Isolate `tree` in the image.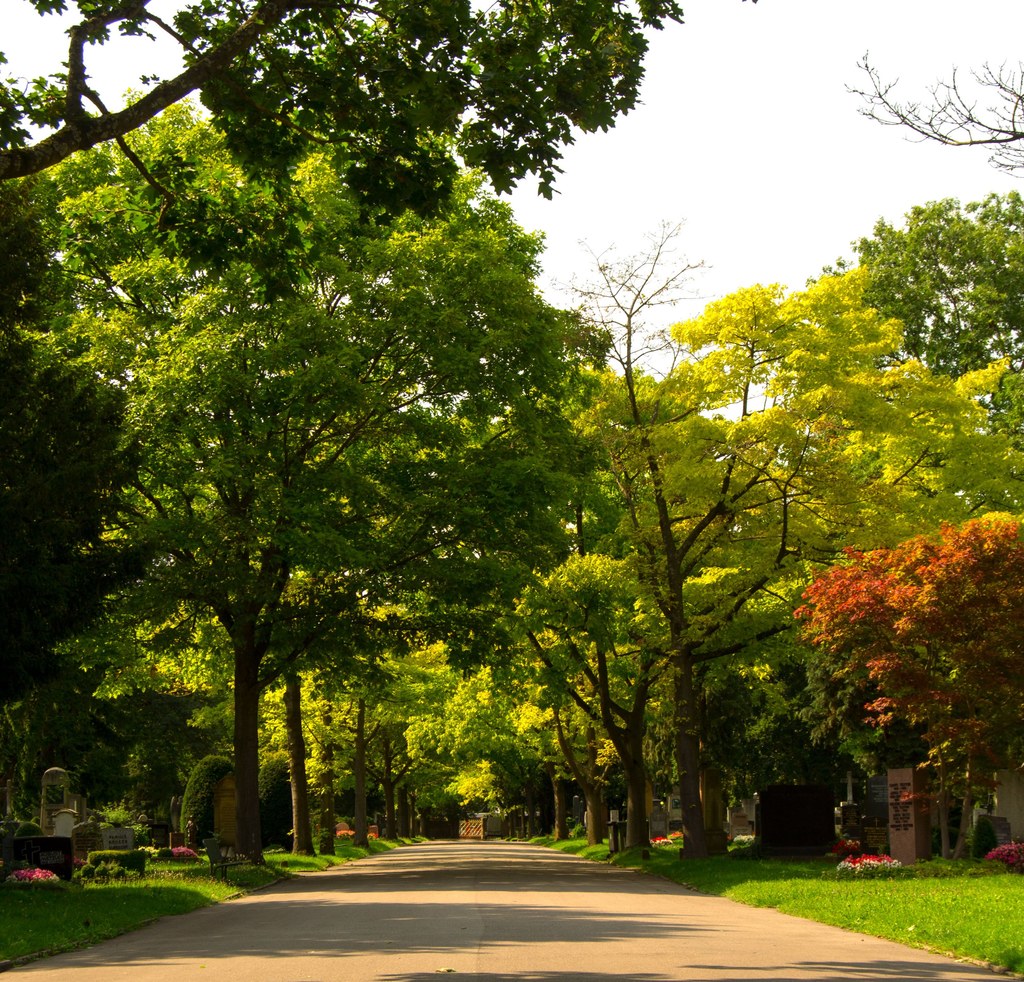
Isolated region: pyautogui.locateOnScreen(522, 349, 922, 849).
